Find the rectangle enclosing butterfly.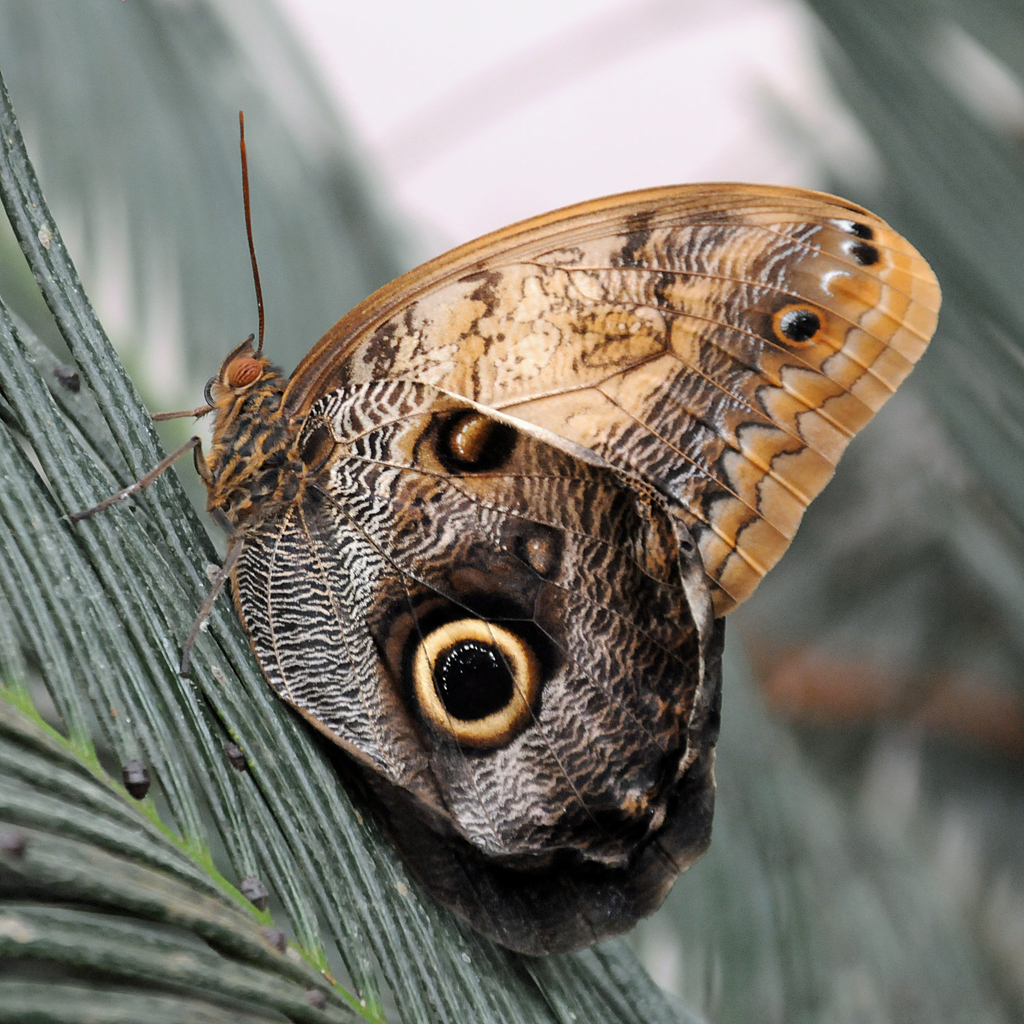
rect(61, 104, 948, 956).
